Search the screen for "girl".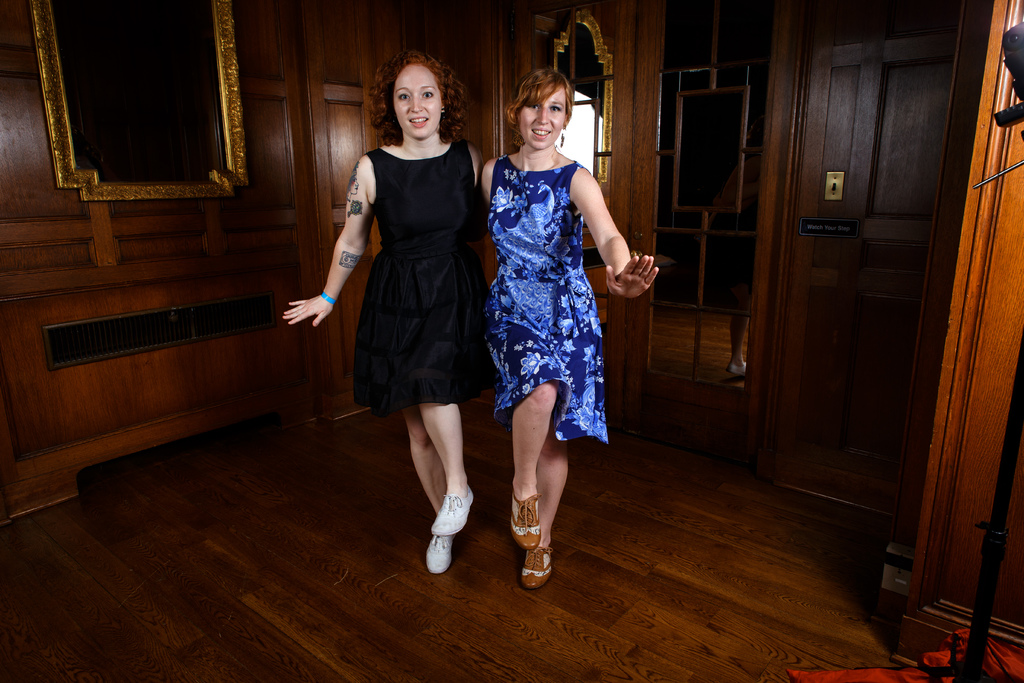
Found at 483 66 659 594.
